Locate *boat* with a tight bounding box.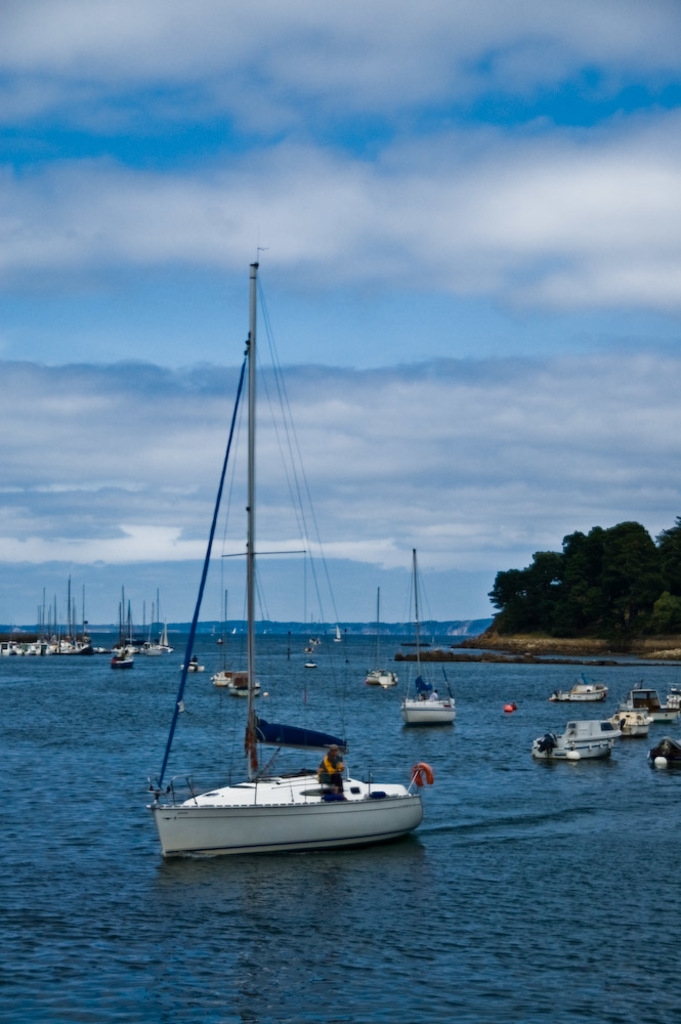
left=126, top=239, right=445, bottom=892.
